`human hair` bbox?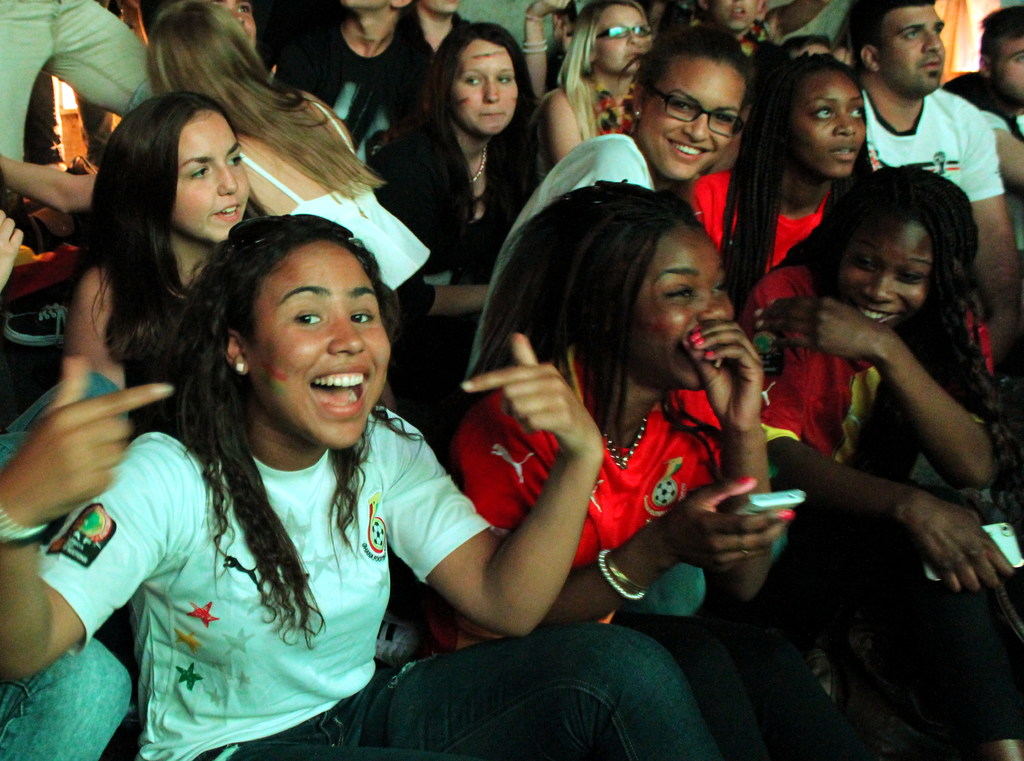
detection(730, 53, 873, 287)
